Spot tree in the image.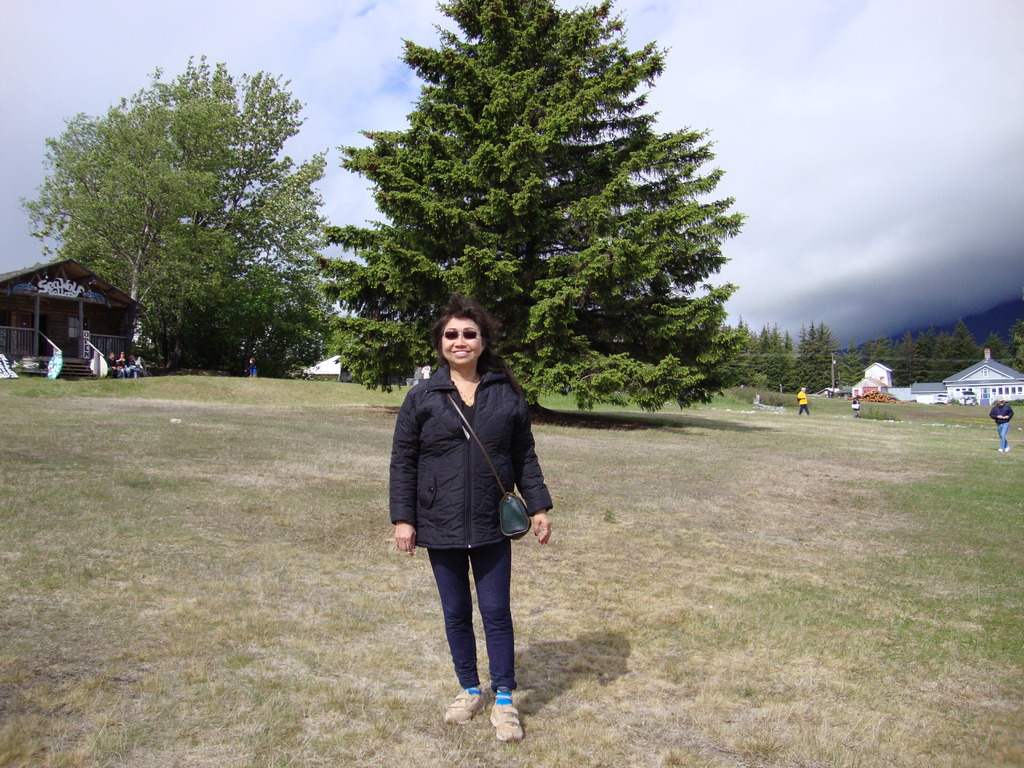
tree found at {"left": 740, "top": 305, "right": 784, "bottom": 389}.
